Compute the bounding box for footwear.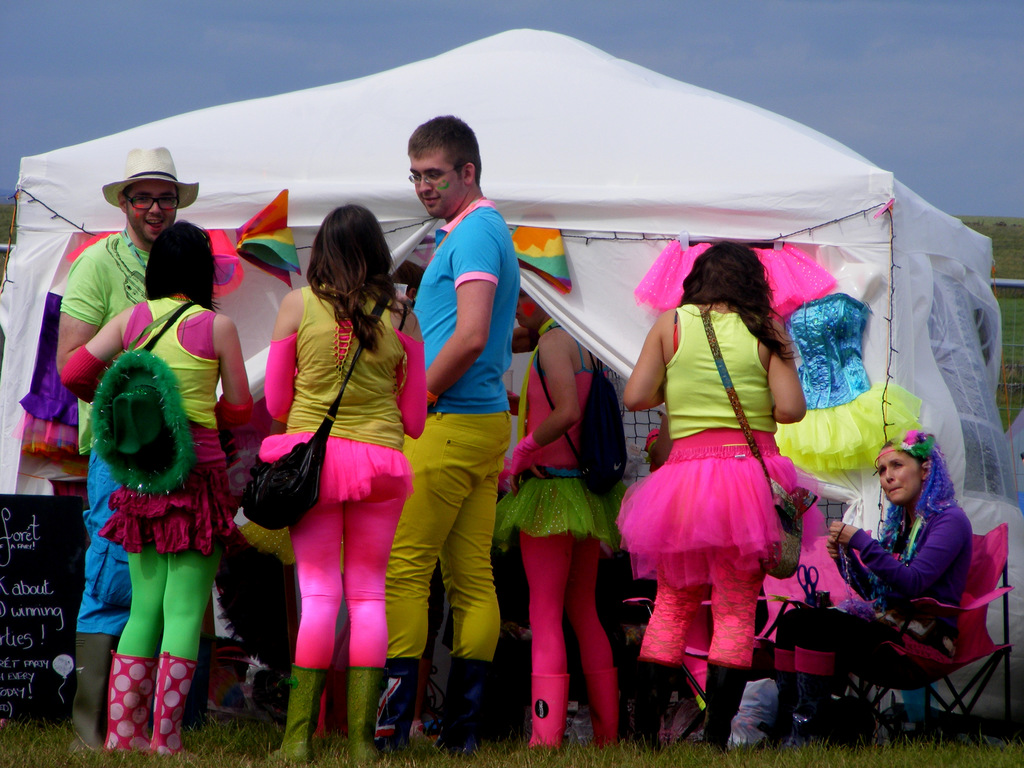
<box>146,653,201,761</box>.
